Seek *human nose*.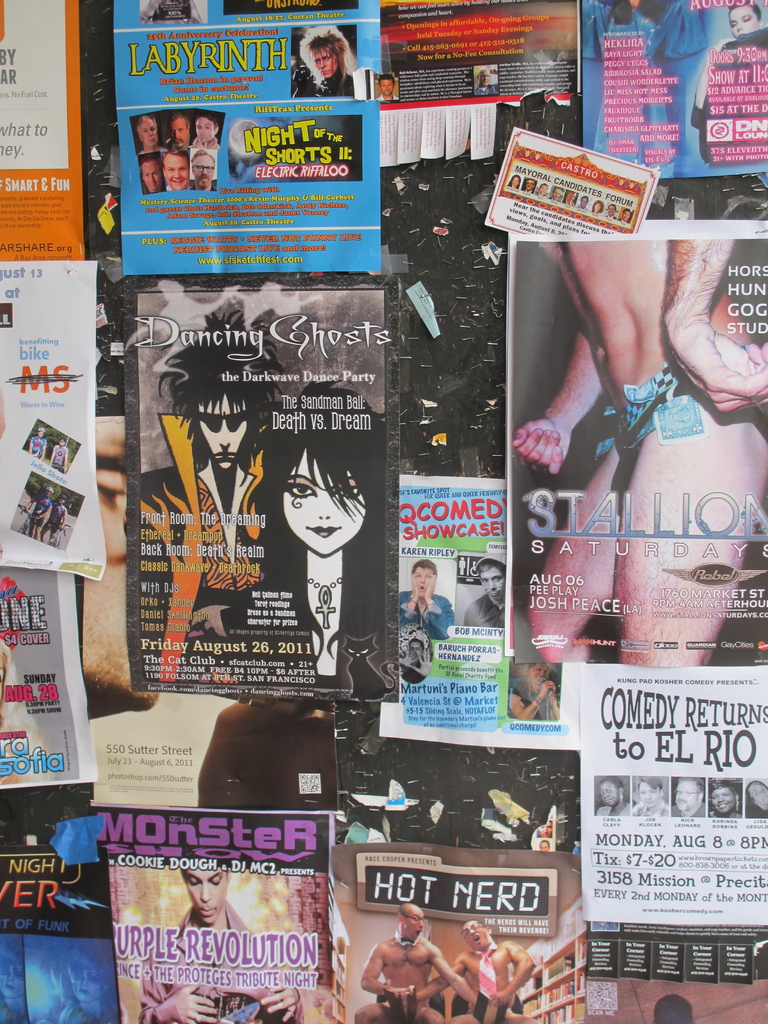
bbox(419, 577, 424, 587).
